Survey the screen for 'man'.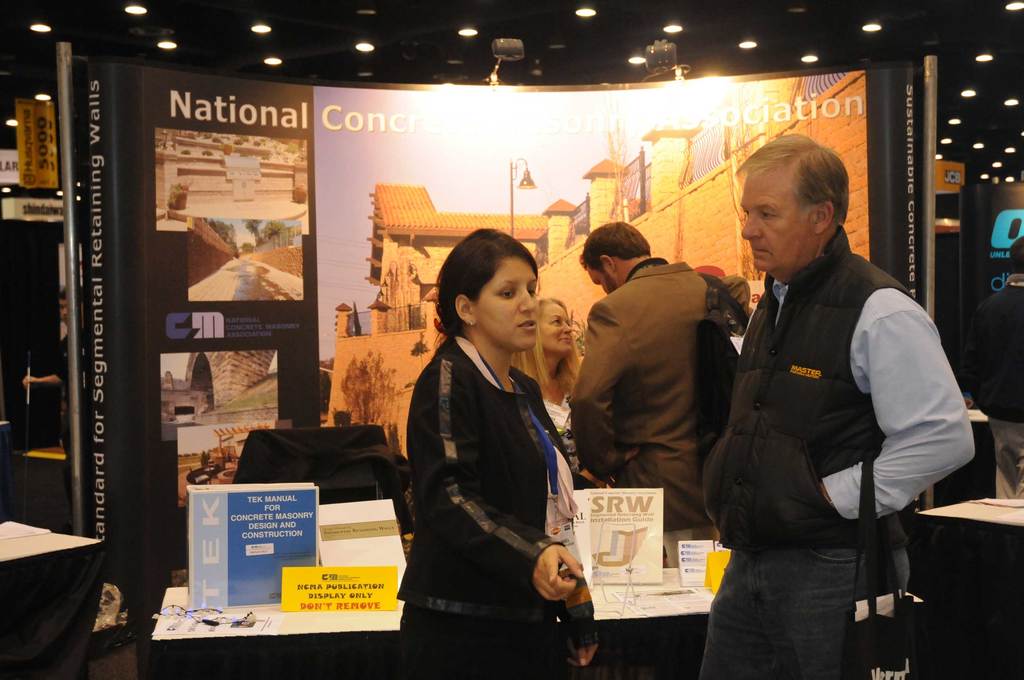
Survey found: (698,124,977,664).
